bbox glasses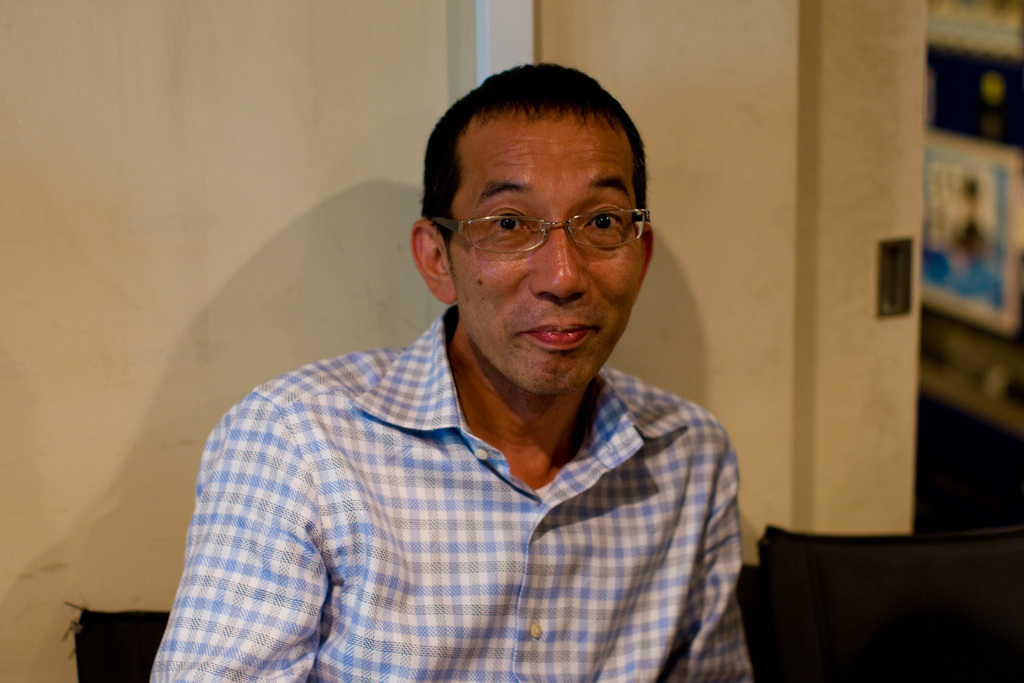
bbox=(424, 210, 660, 260)
